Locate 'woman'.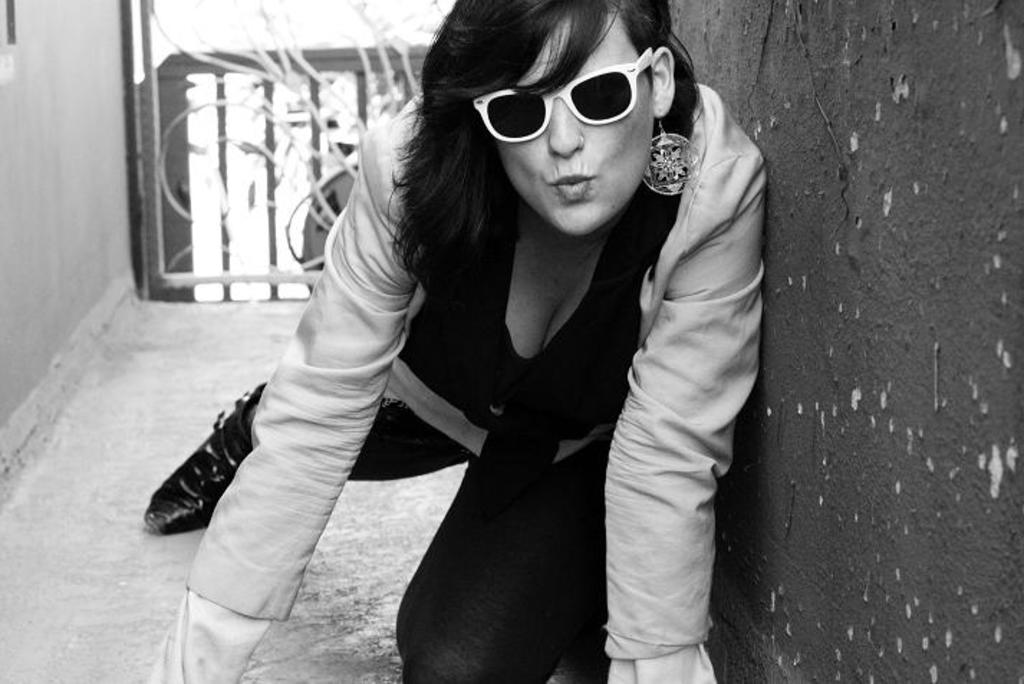
Bounding box: box=[144, 0, 764, 683].
